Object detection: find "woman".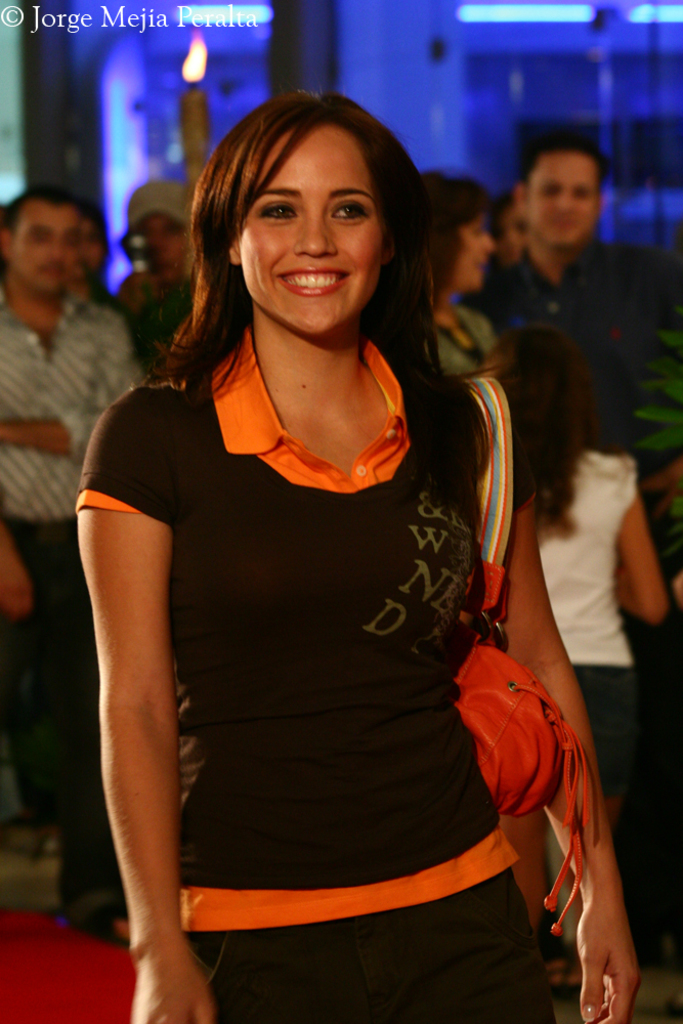
(x1=51, y1=46, x2=577, y2=1023).
